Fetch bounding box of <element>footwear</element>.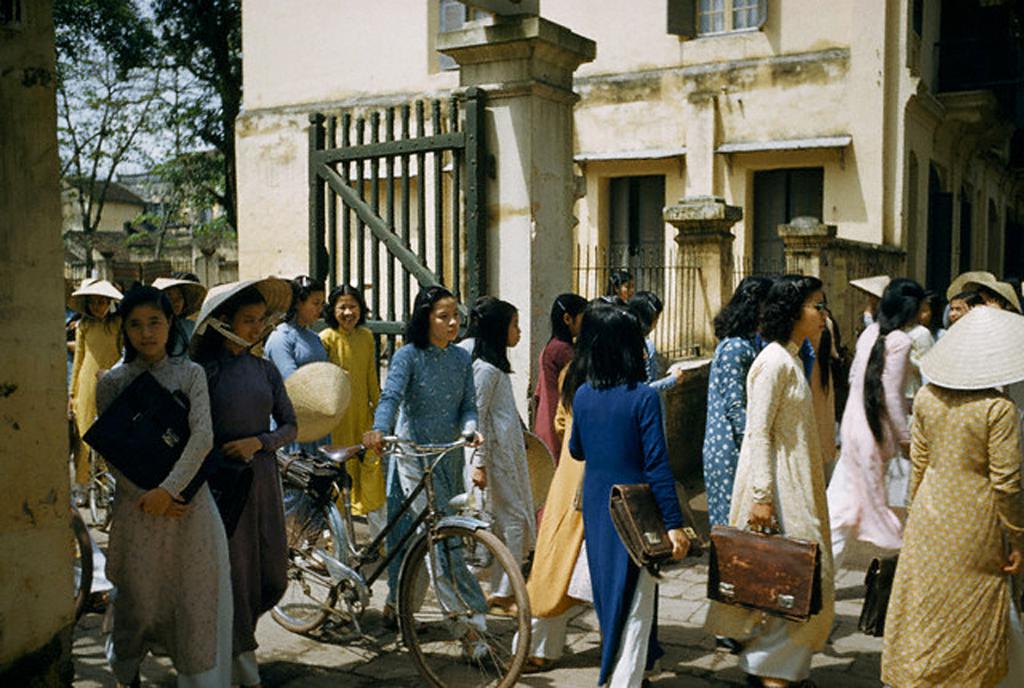
Bbox: region(709, 638, 753, 654).
